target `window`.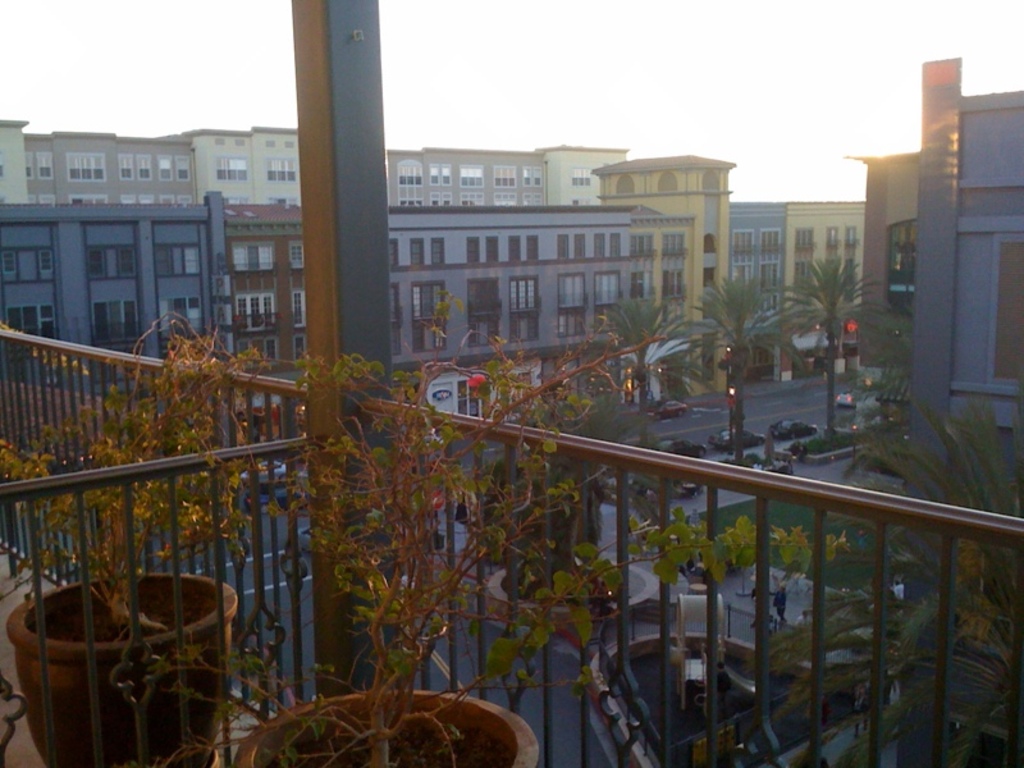
Target region: Rect(552, 233, 571, 261).
